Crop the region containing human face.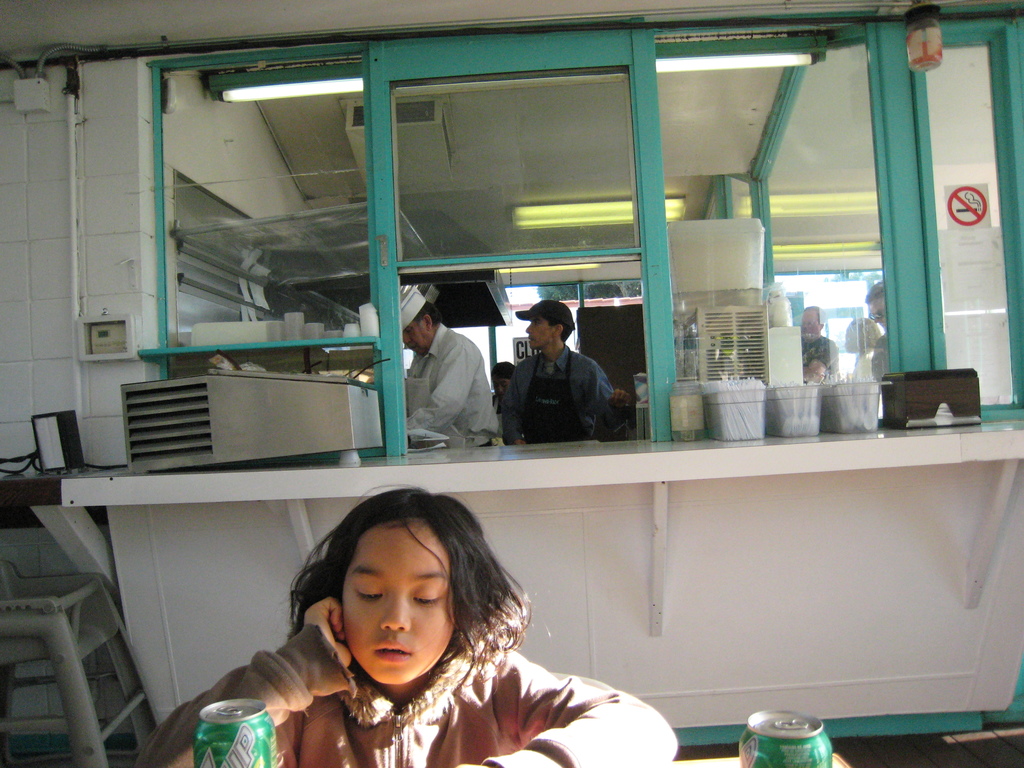
Crop region: {"x1": 529, "y1": 316, "x2": 563, "y2": 347}.
